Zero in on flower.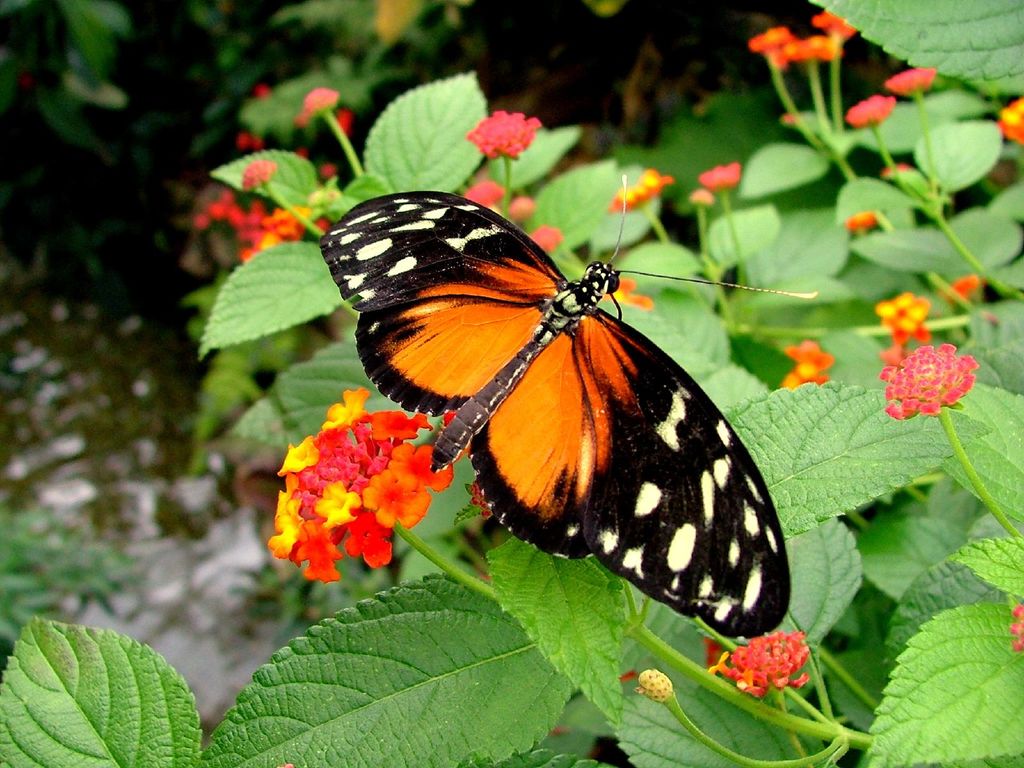
Zeroed in: rect(842, 209, 877, 227).
